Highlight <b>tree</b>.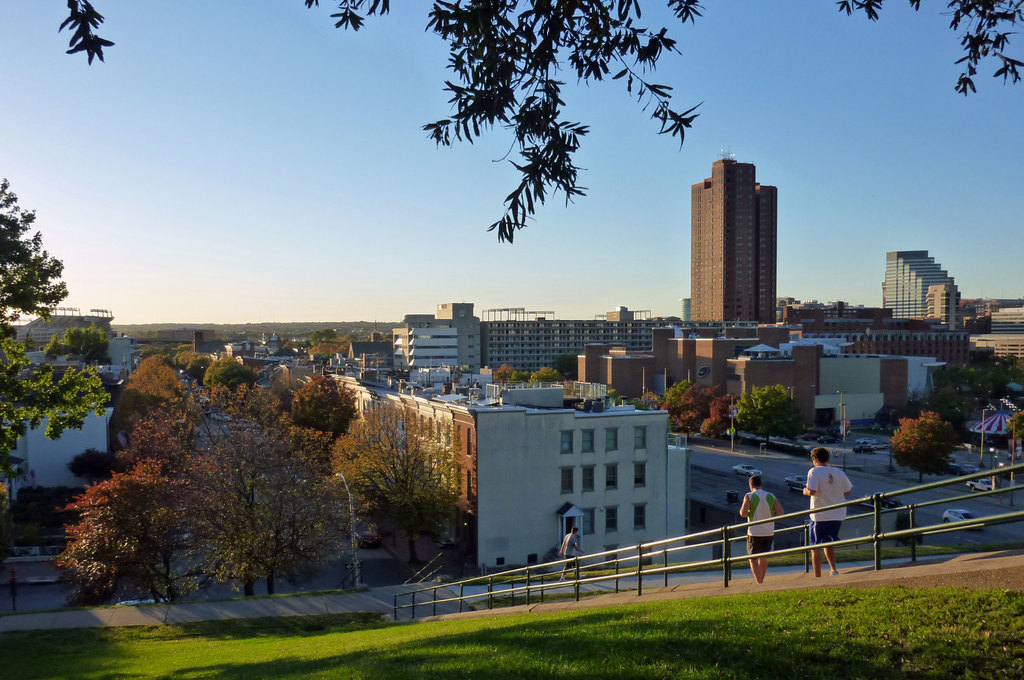
Highlighted region: box(65, 354, 371, 604).
